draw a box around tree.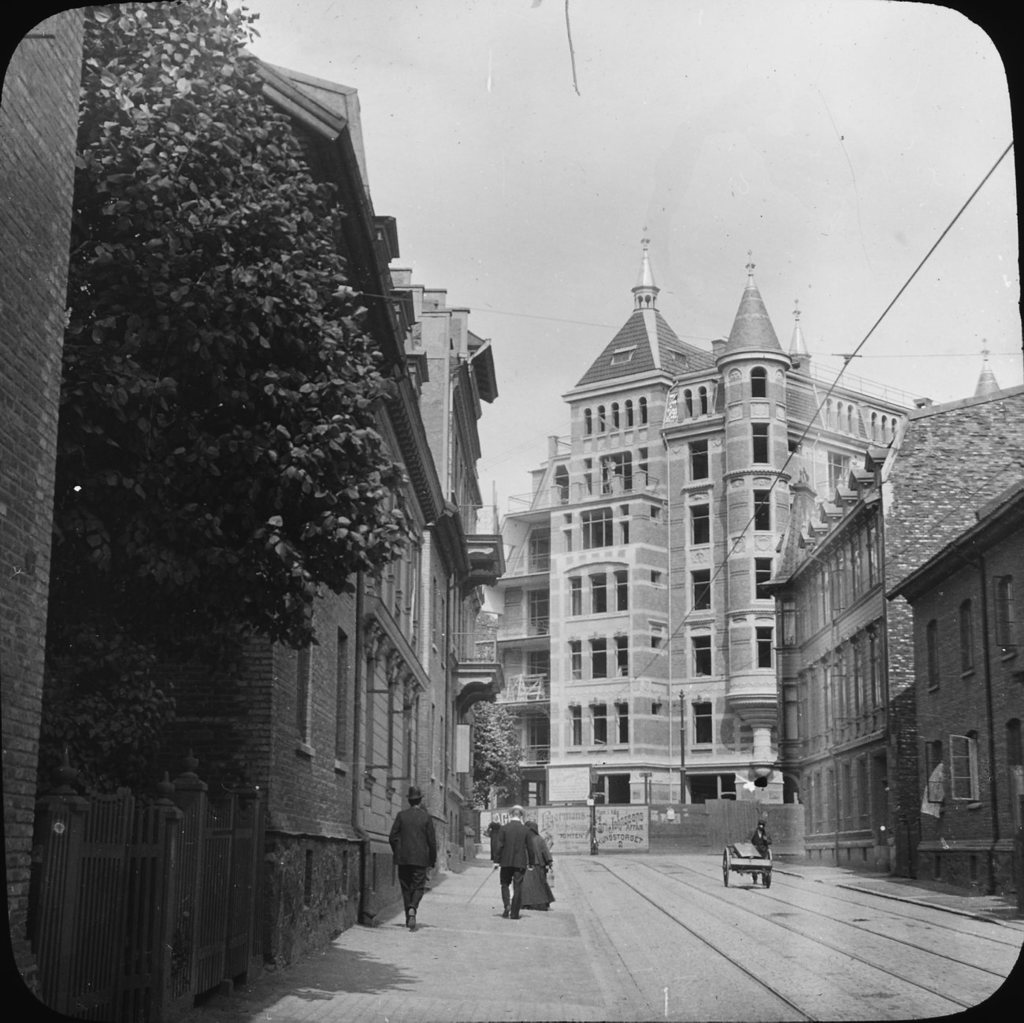
BBox(475, 699, 525, 812).
